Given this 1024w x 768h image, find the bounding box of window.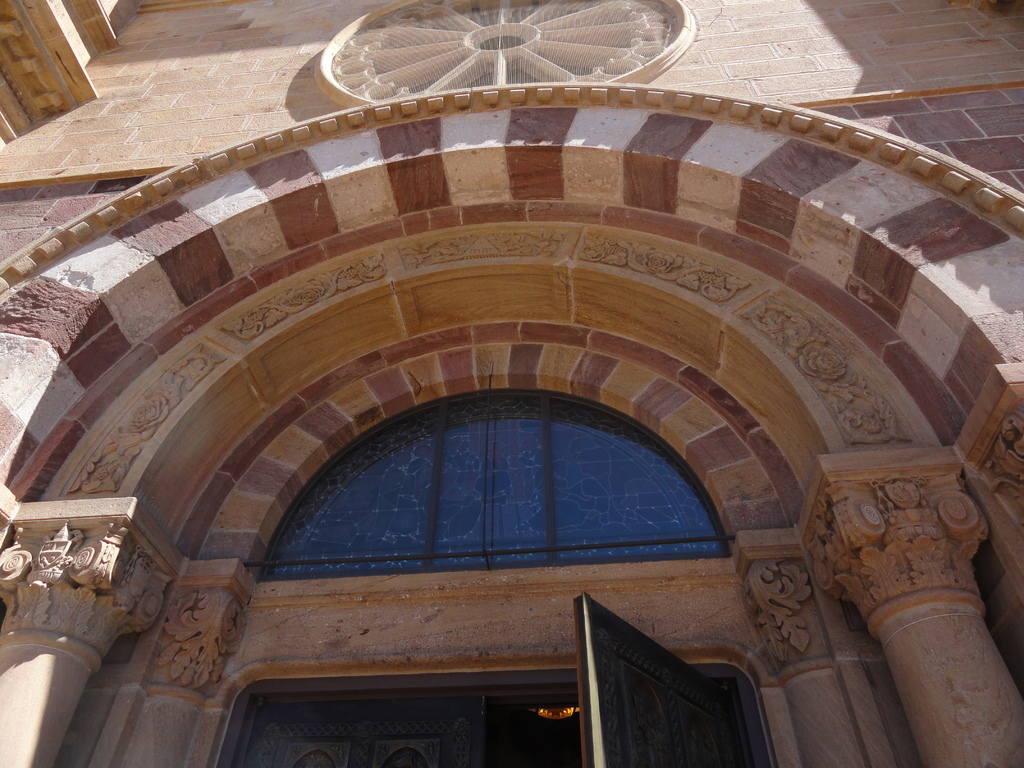
202, 652, 768, 767.
